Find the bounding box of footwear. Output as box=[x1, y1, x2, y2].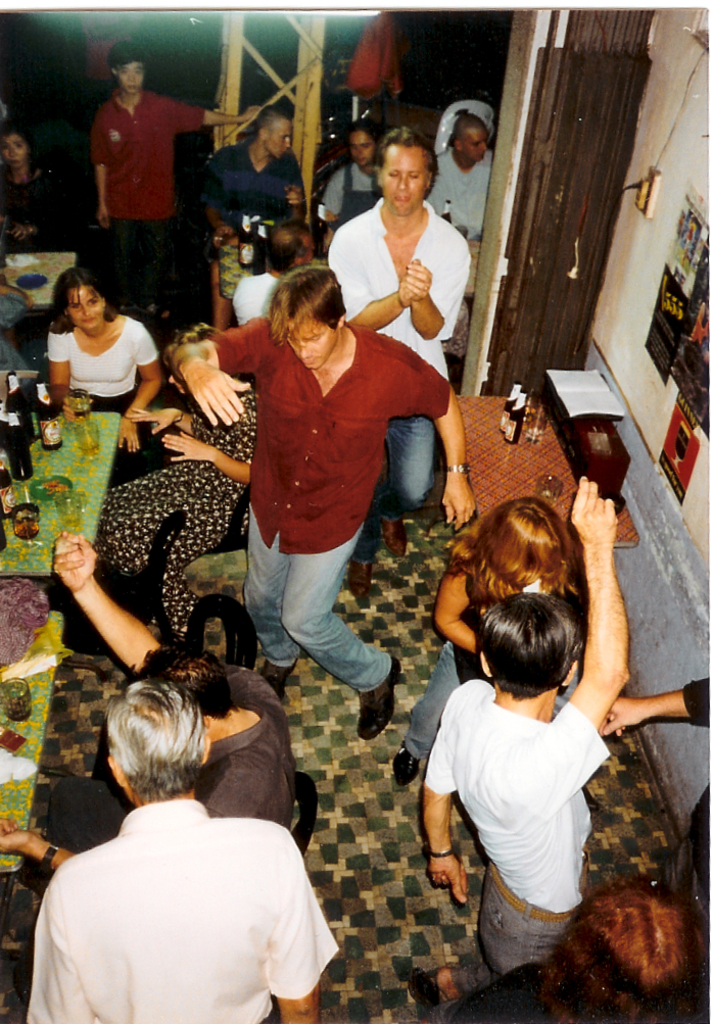
box=[383, 511, 410, 557].
